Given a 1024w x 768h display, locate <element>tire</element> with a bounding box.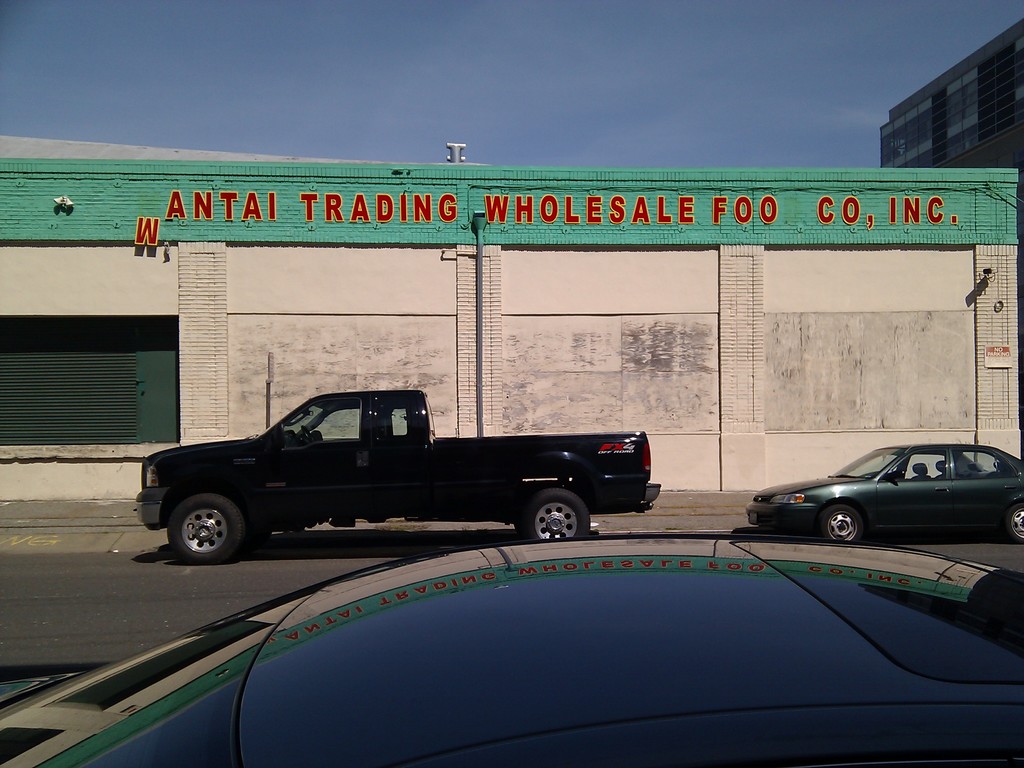
Located: (left=1008, top=500, right=1023, bottom=537).
